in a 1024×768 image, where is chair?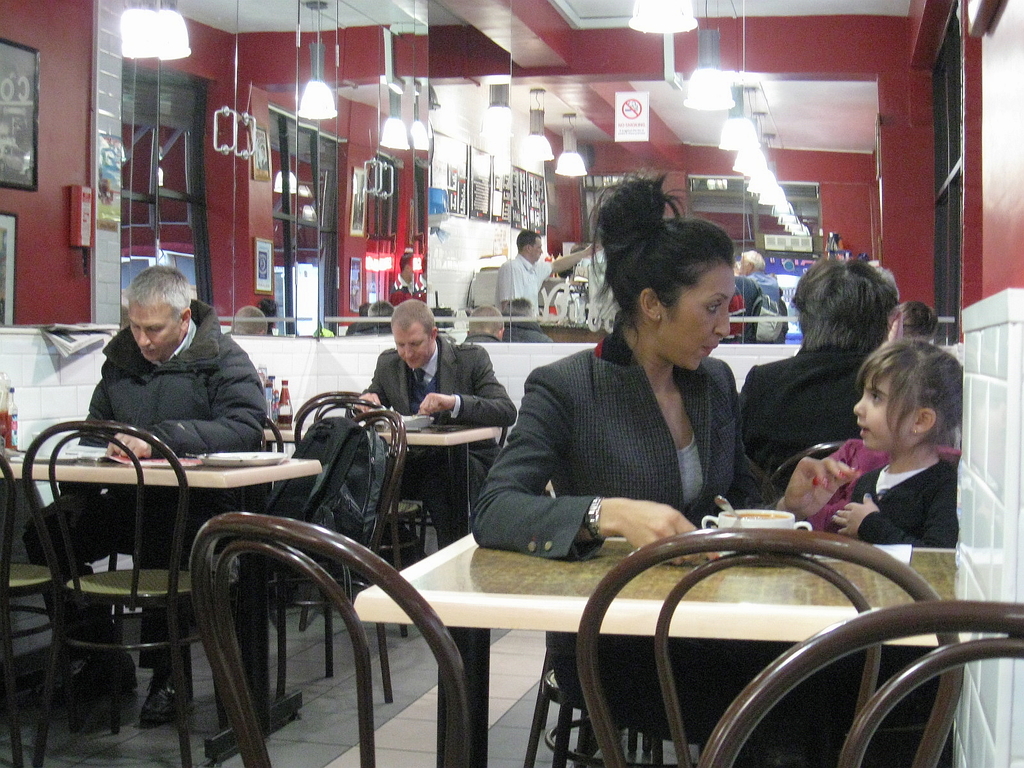
(522, 490, 731, 767).
